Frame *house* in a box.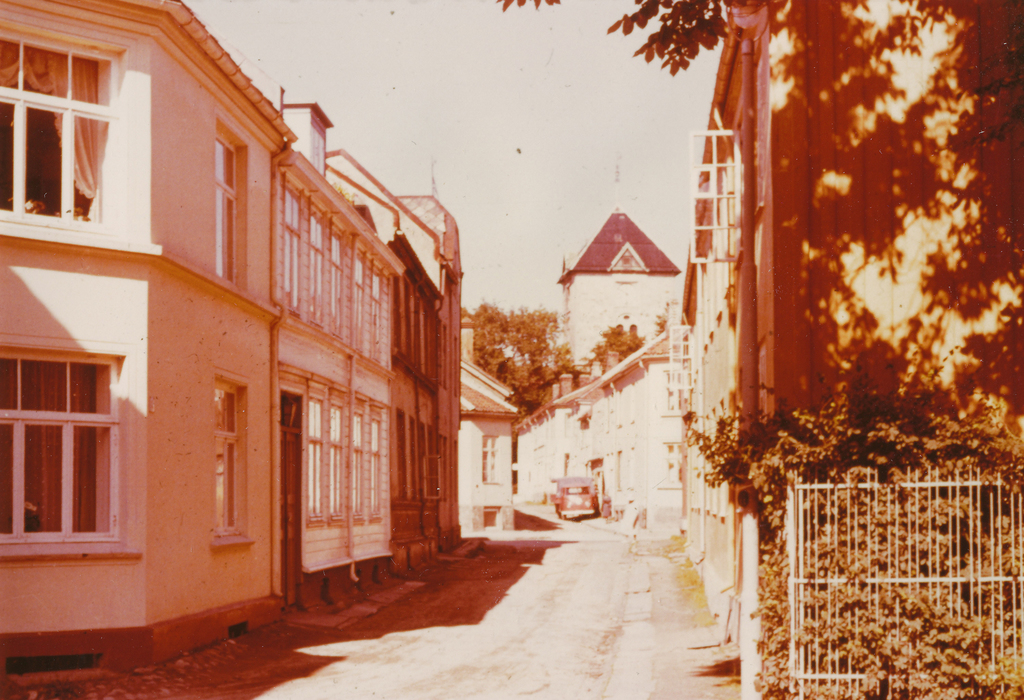
[left=284, top=98, right=405, bottom=622].
